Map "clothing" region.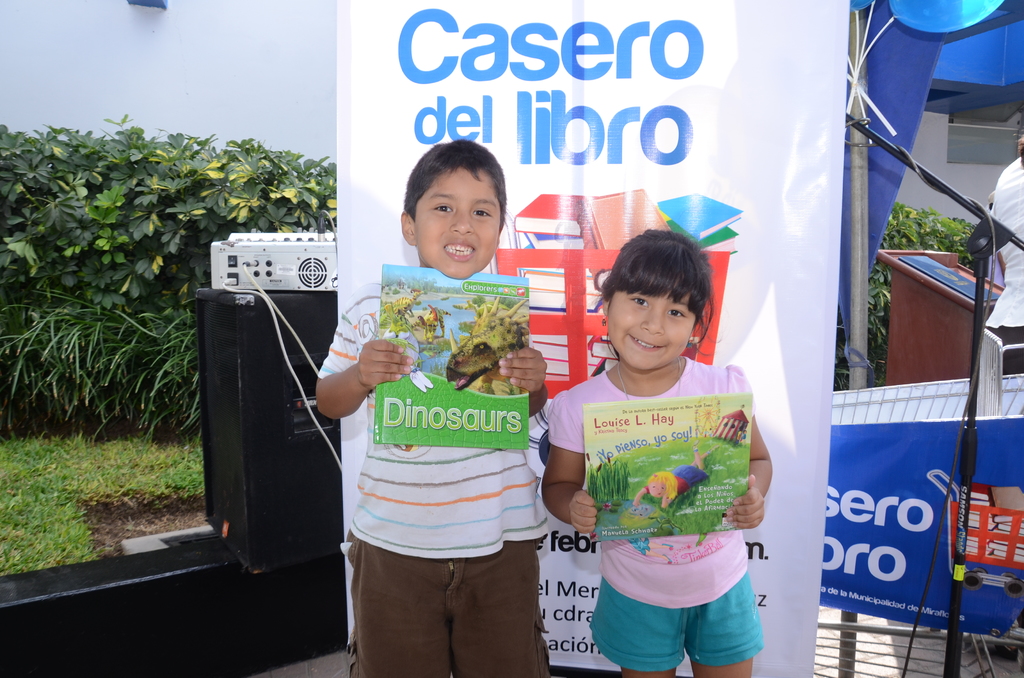
Mapped to left=560, top=321, right=765, bottom=654.
